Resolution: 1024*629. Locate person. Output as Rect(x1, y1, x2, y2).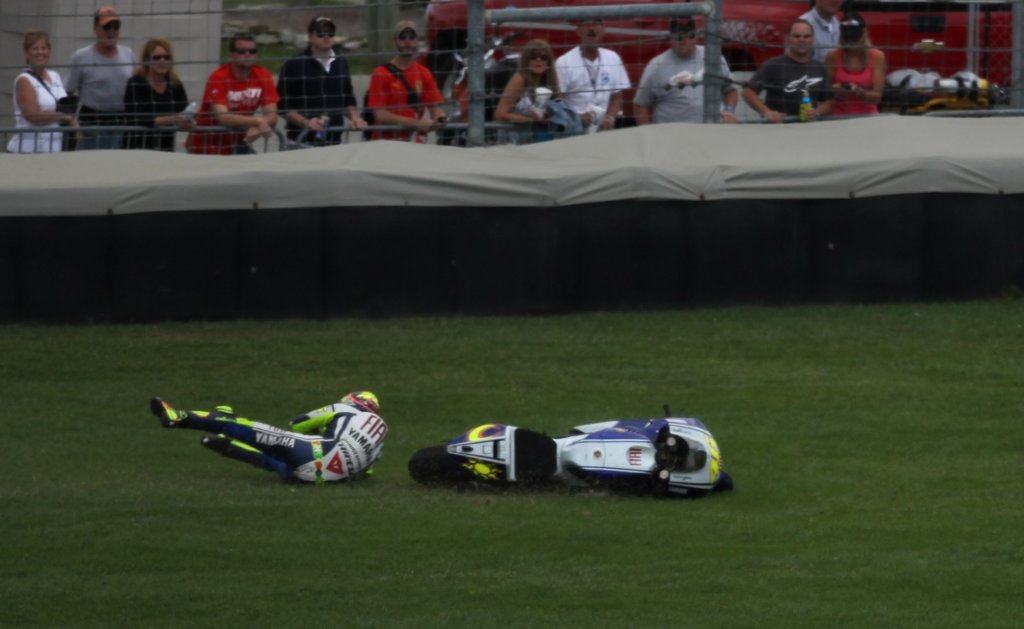
Rect(214, 18, 302, 168).
